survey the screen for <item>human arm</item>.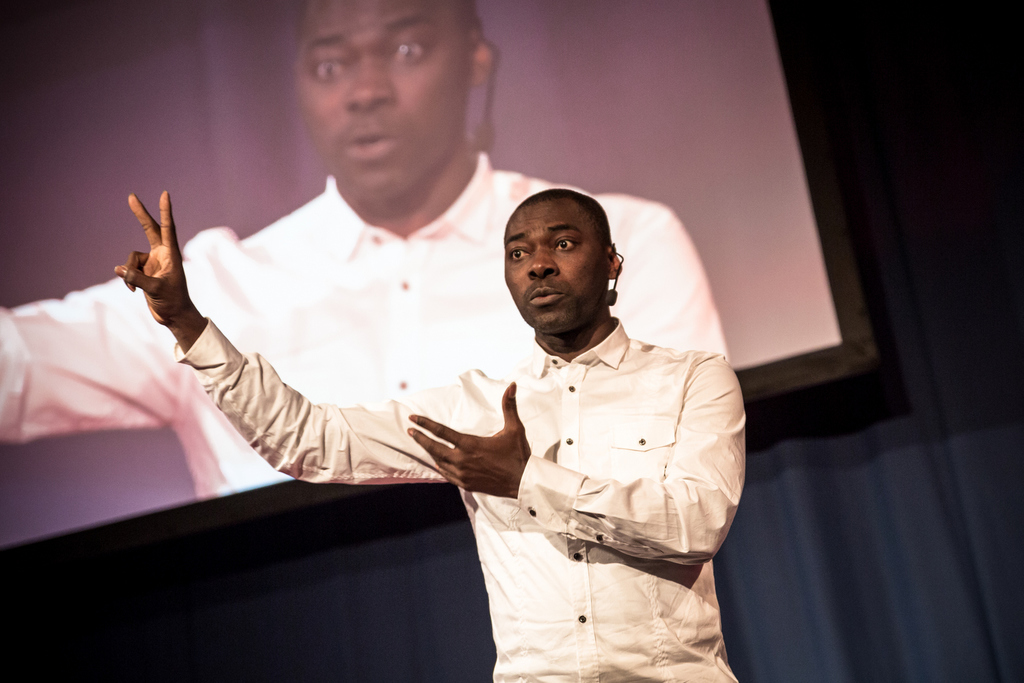
Survey found: rect(121, 228, 502, 517).
